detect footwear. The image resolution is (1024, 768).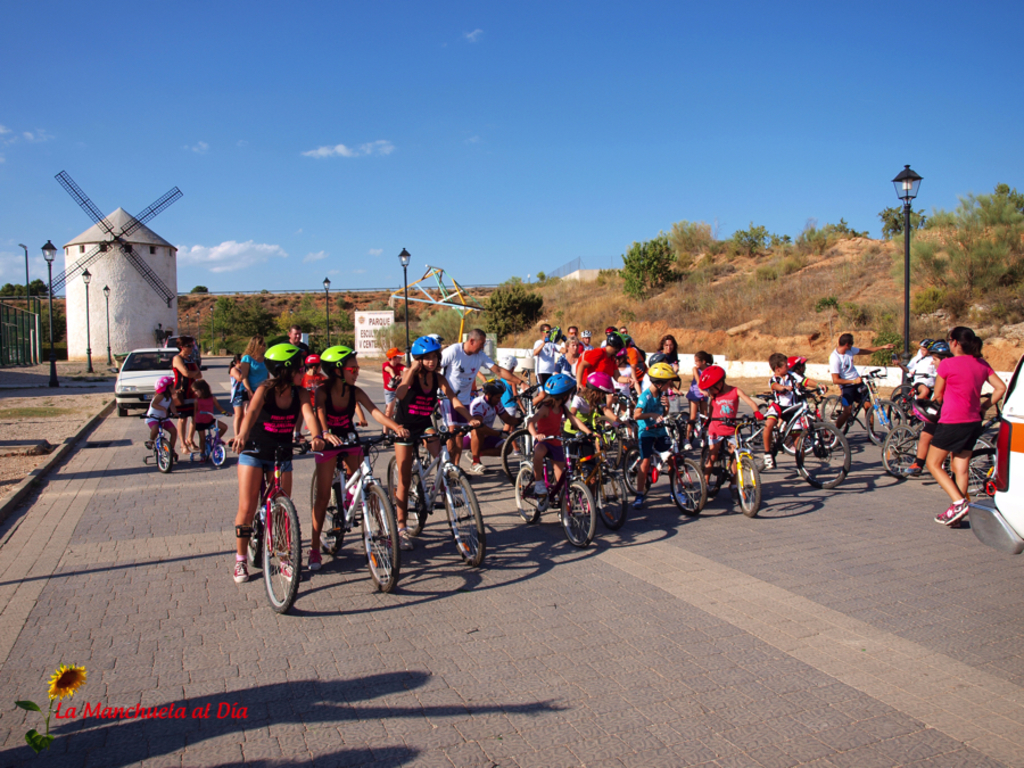
308,550,330,570.
